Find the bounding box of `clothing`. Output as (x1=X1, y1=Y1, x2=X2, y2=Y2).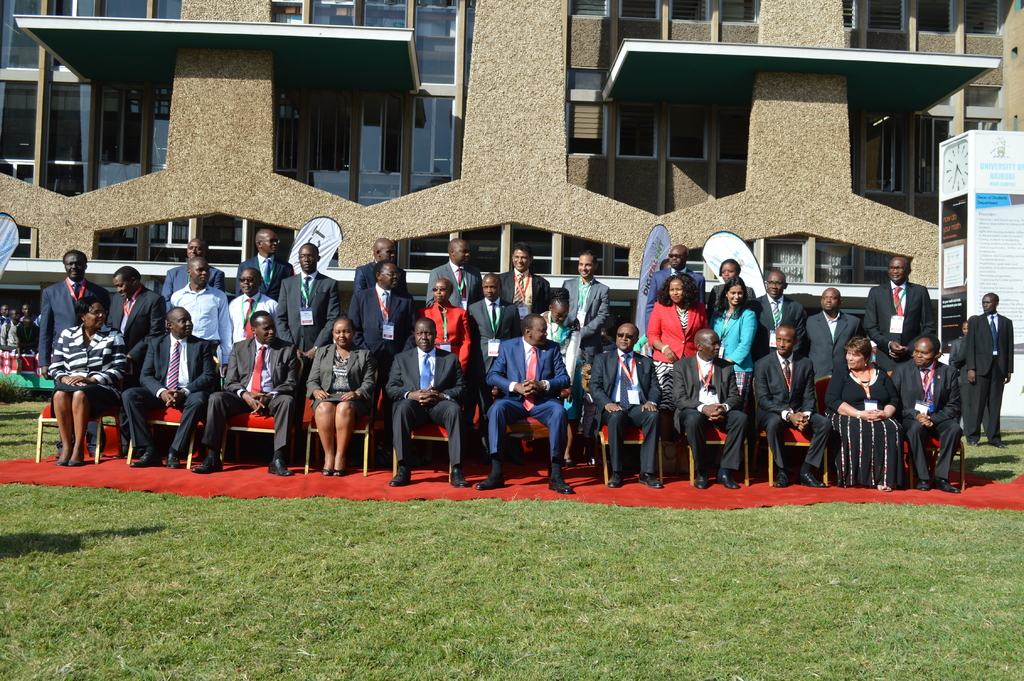
(x1=111, y1=295, x2=166, y2=351).
